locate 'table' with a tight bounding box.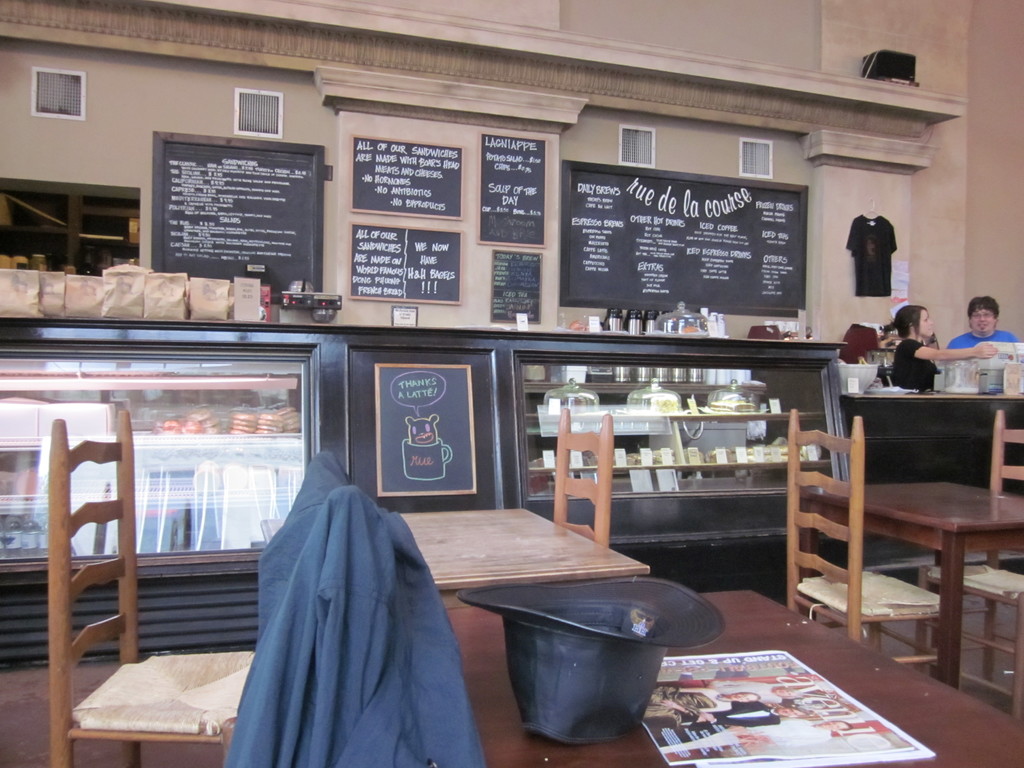
(x1=395, y1=511, x2=649, y2=582).
